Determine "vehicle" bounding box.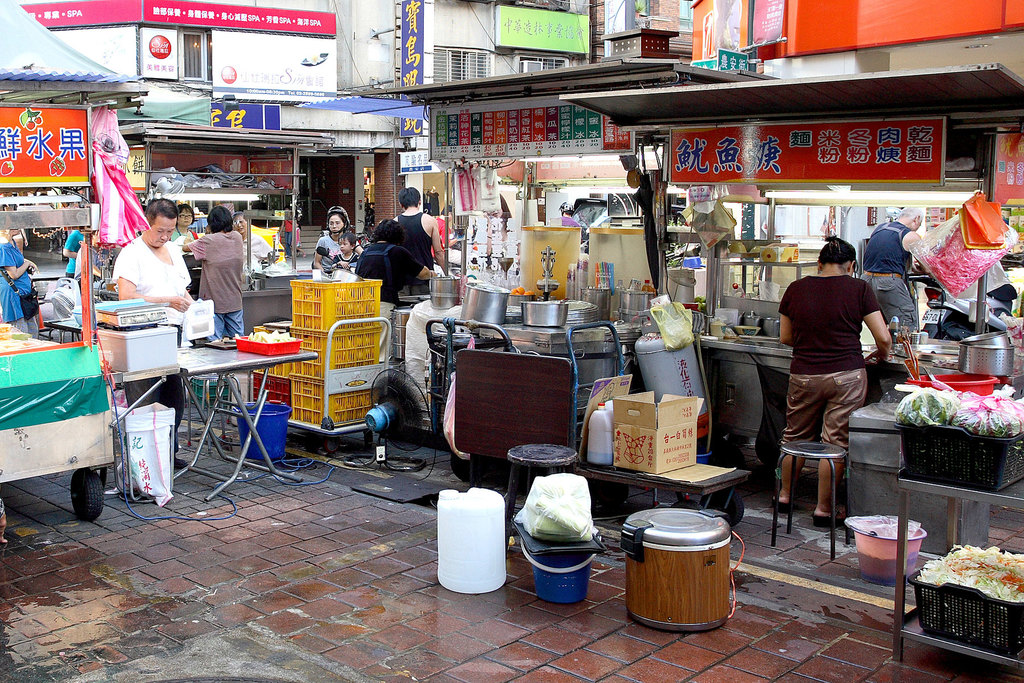
Determined: <region>95, 181, 292, 260</region>.
